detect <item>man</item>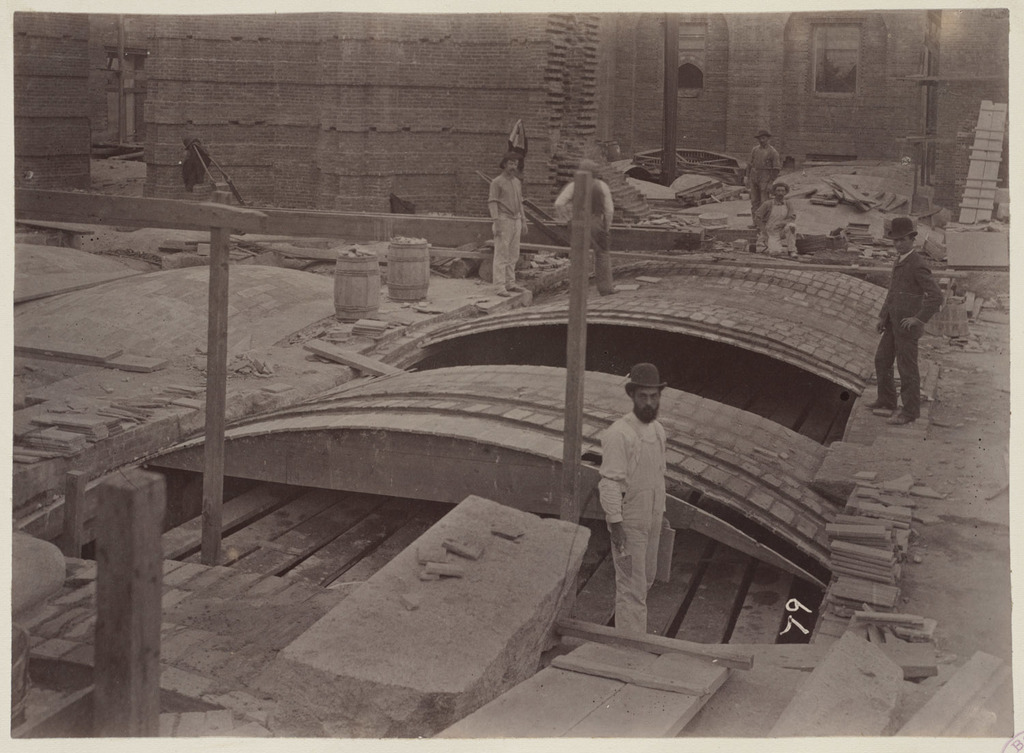
[left=864, top=223, right=957, bottom=455]
